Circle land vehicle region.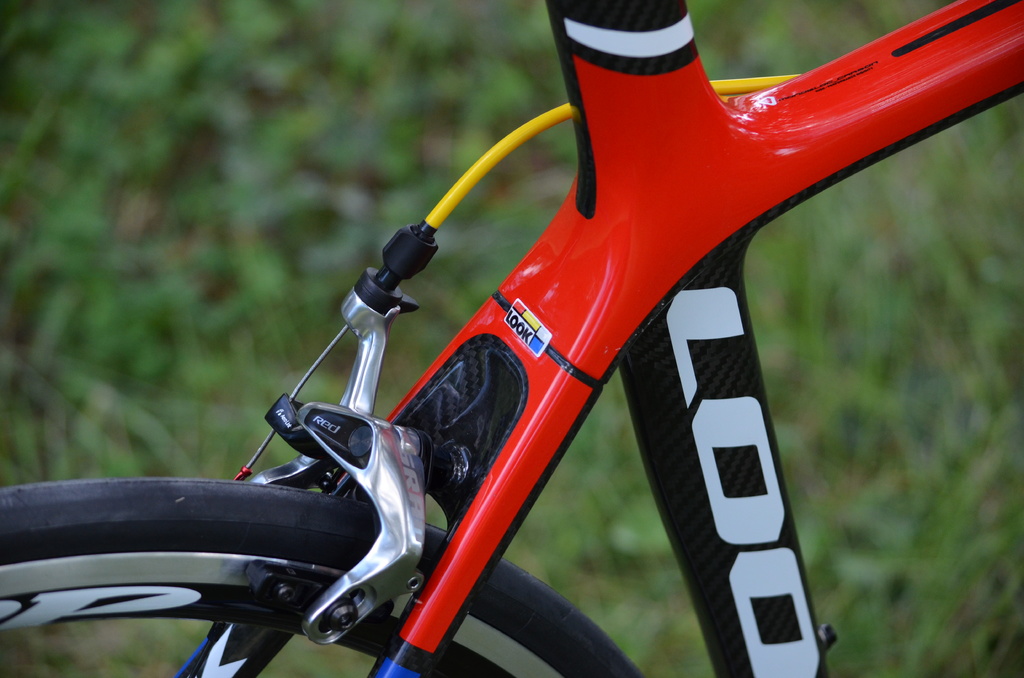
Region: [86, 19, 1007, 677].
